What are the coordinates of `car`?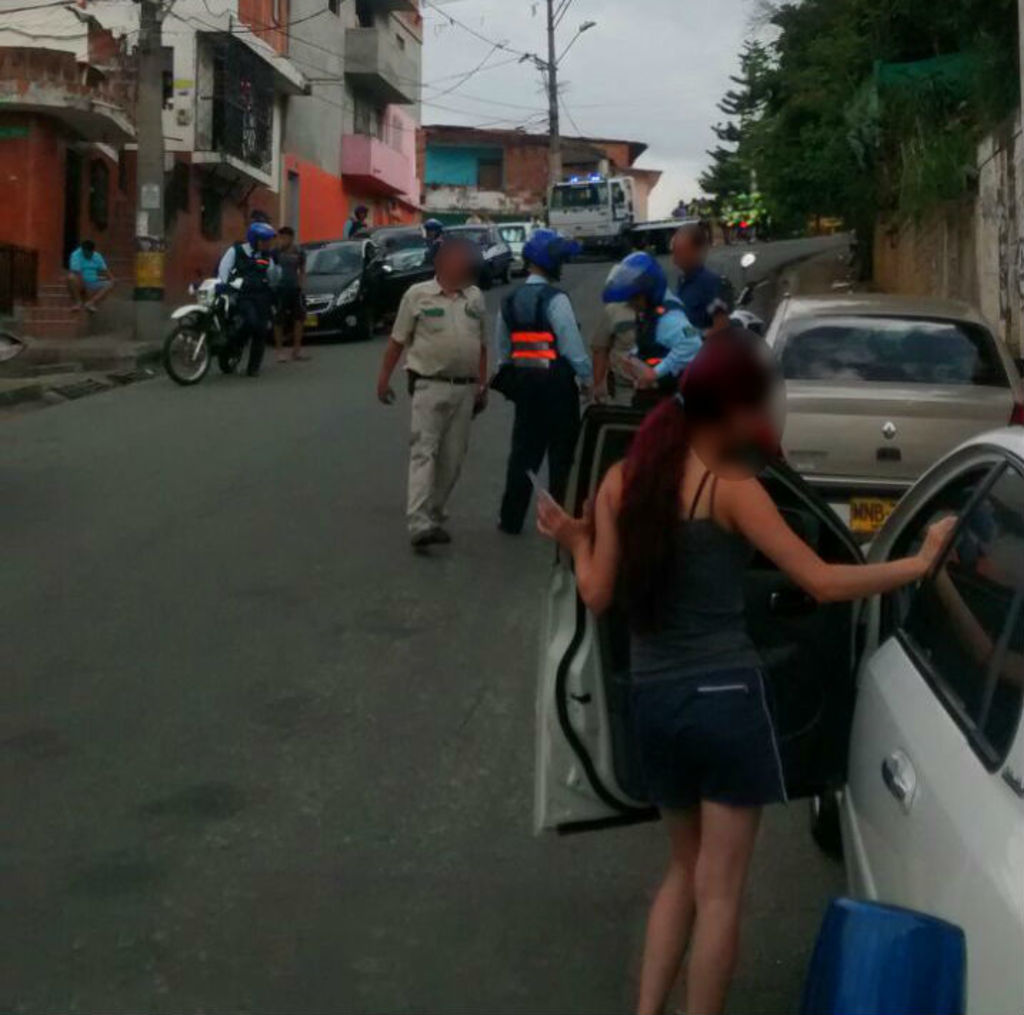
x1=436 y1=211 x2=514 y2=276.
